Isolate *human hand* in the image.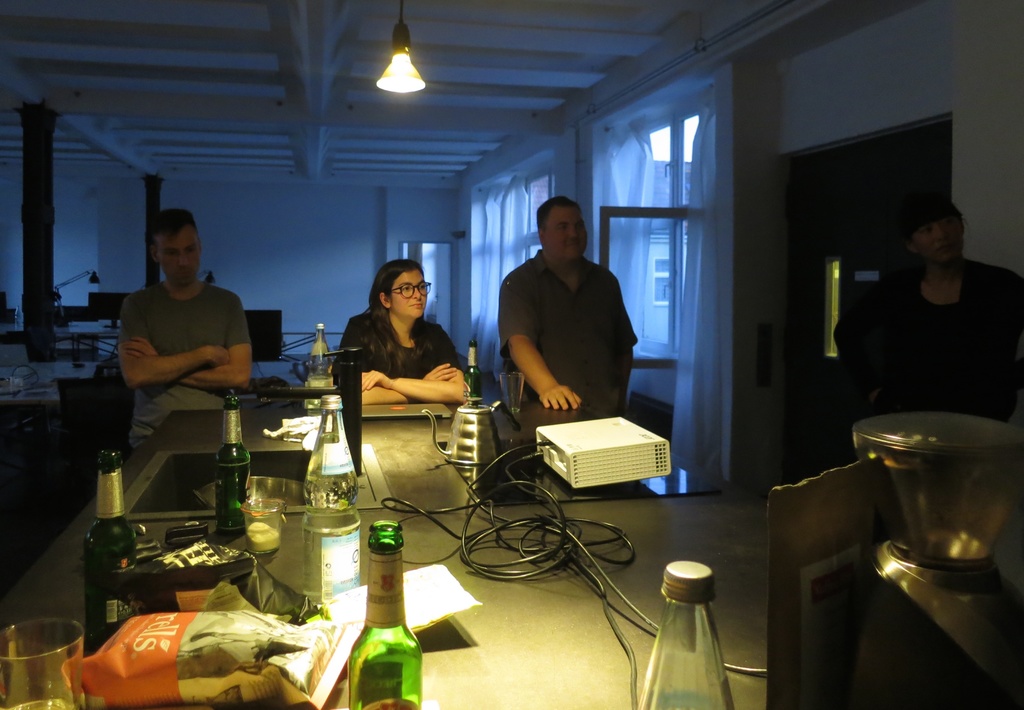
Isolated region: 360,369,397,394.
